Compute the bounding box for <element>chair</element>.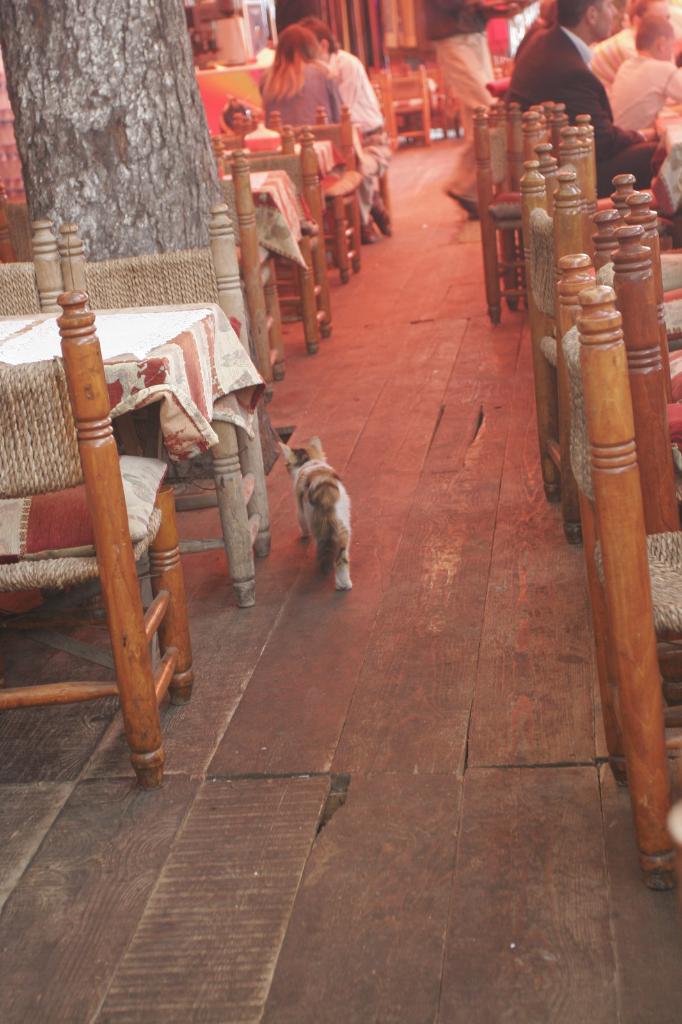
BBox(55, 202, 272, 611).
